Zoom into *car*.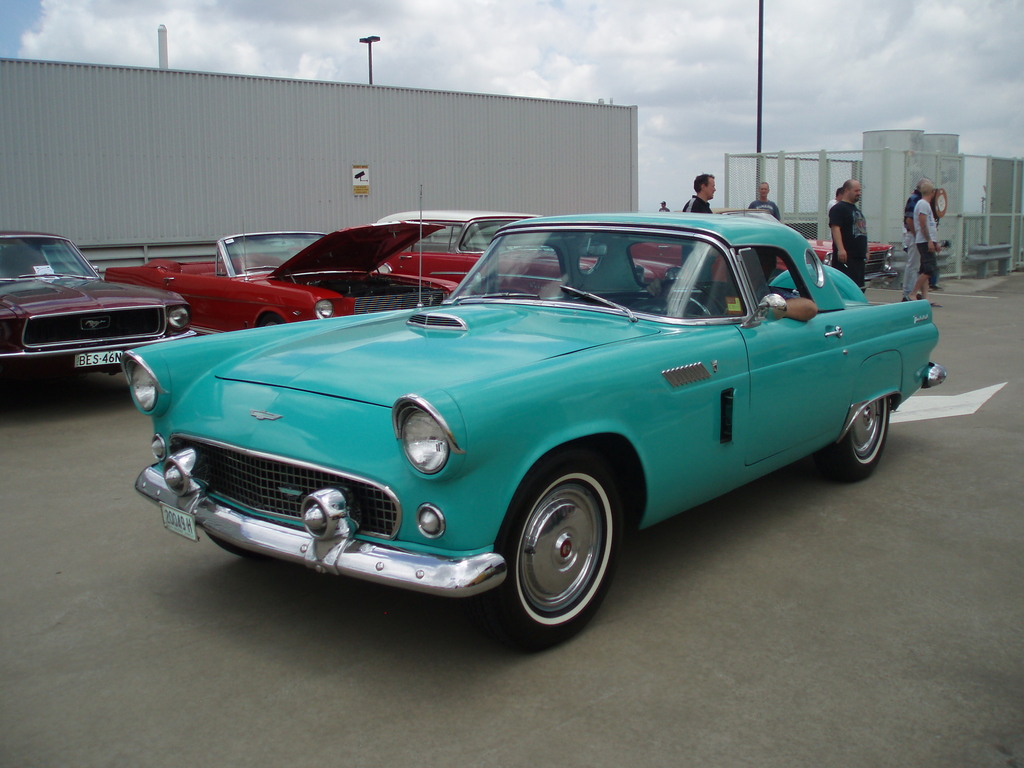
Zoom target: locate(102, 217, 461, 332).
